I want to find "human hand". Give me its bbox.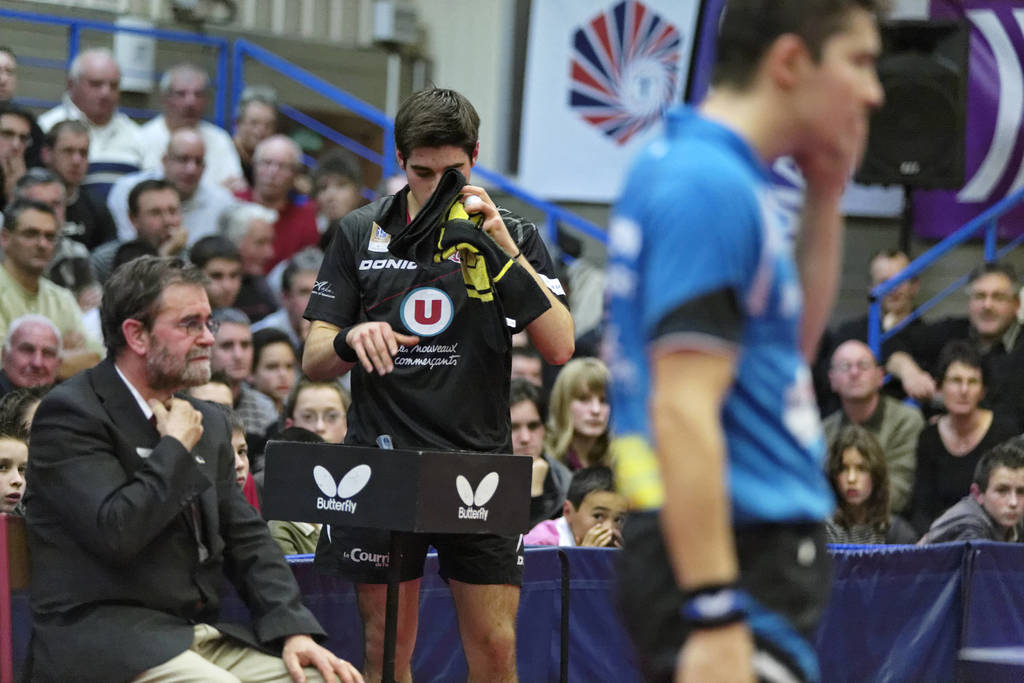
(78,285,103,313).
